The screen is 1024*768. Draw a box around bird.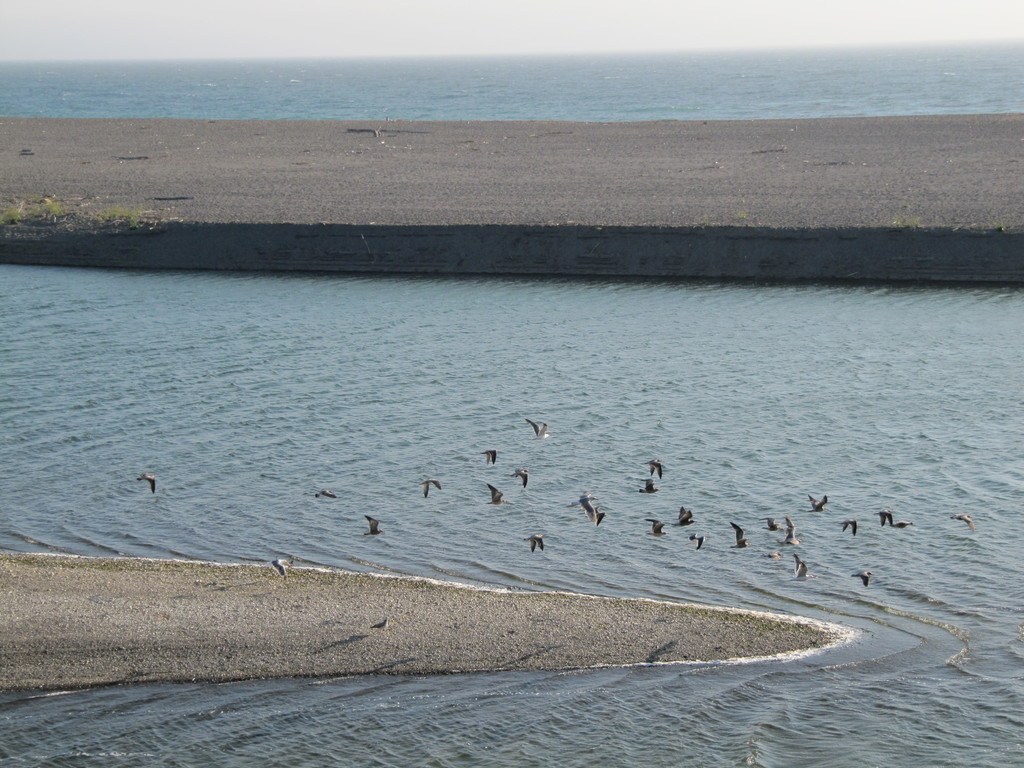
639, 477, 661, 493.
